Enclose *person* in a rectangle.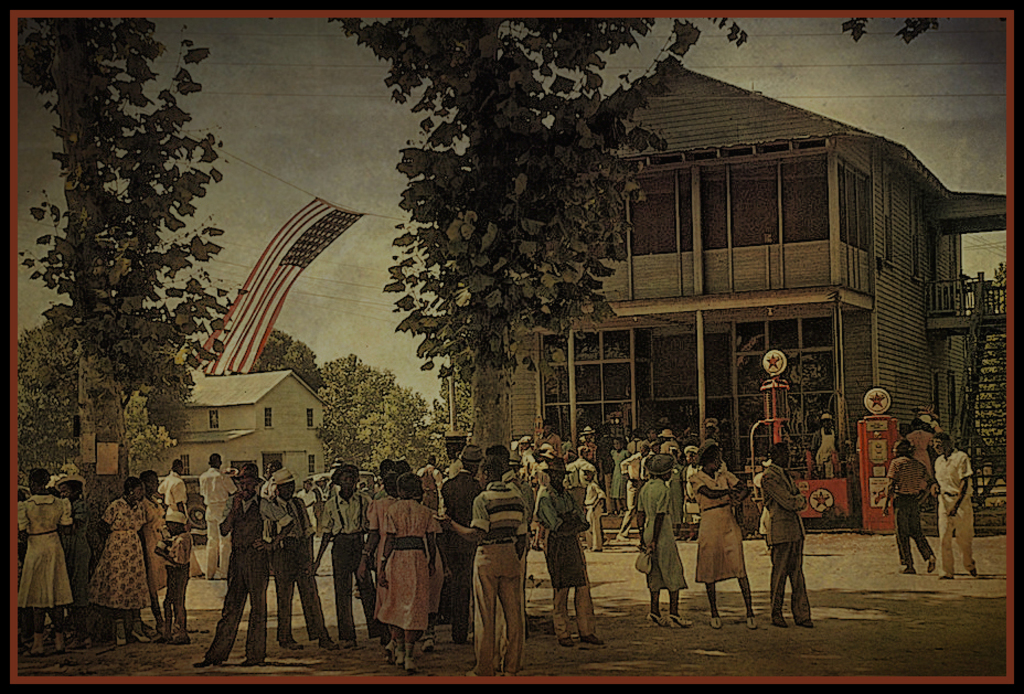
bbox=(94, 478, 156, 648).
